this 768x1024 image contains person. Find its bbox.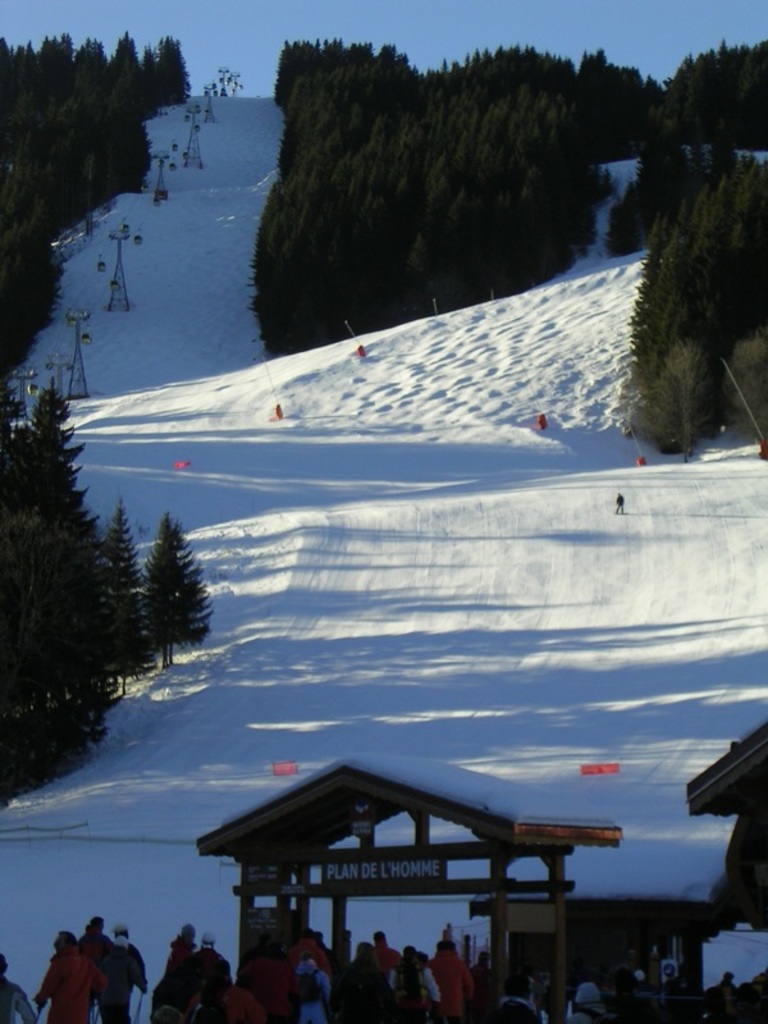
detection(612, 490, 630, 521).
